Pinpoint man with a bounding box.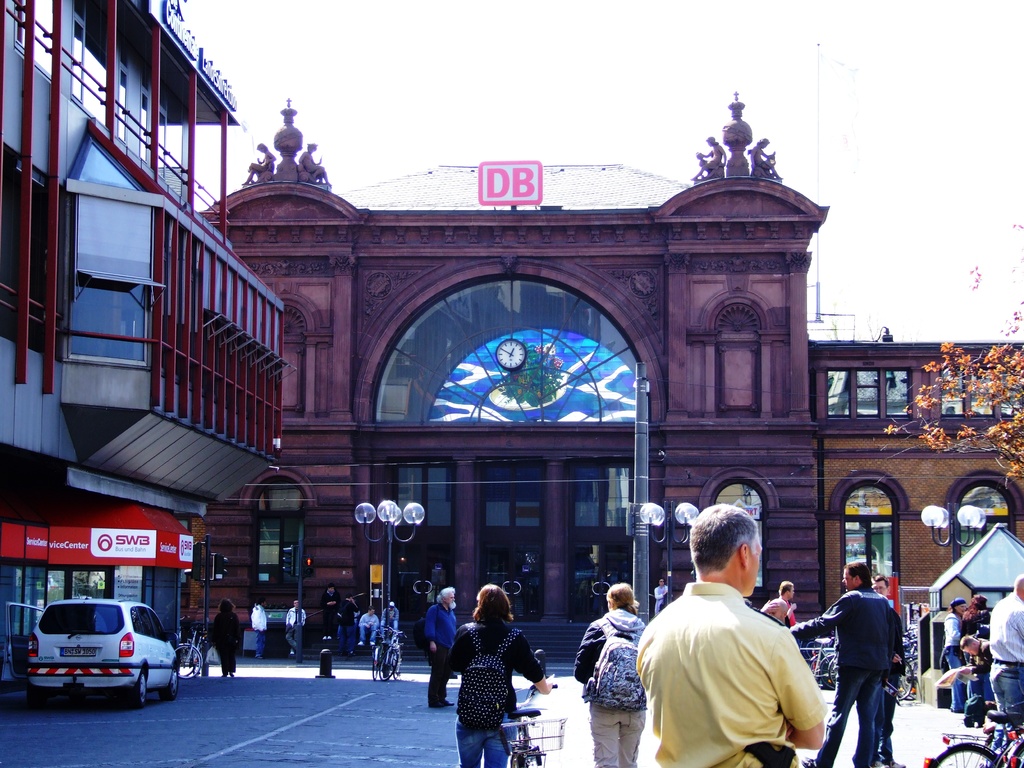
{"x1": 422, "y1": 587, "x2": 456, "y2": 712}.
